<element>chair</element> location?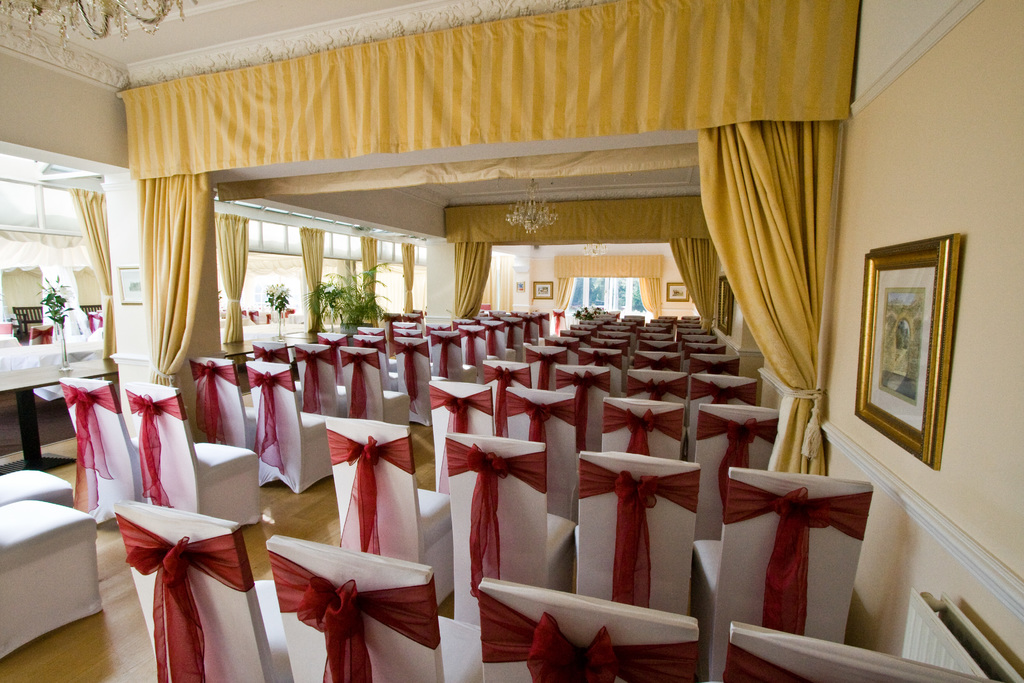
Rect(428, 331, 477, 379)
